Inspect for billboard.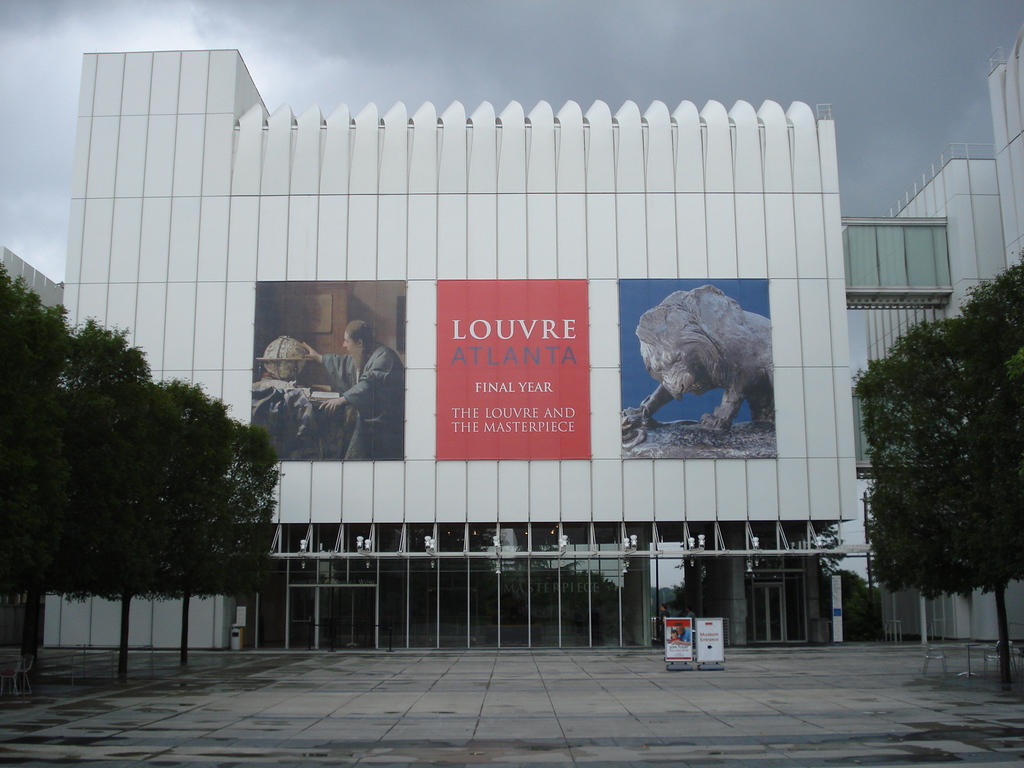
Inspection: region(694, 616, 726, 658).
